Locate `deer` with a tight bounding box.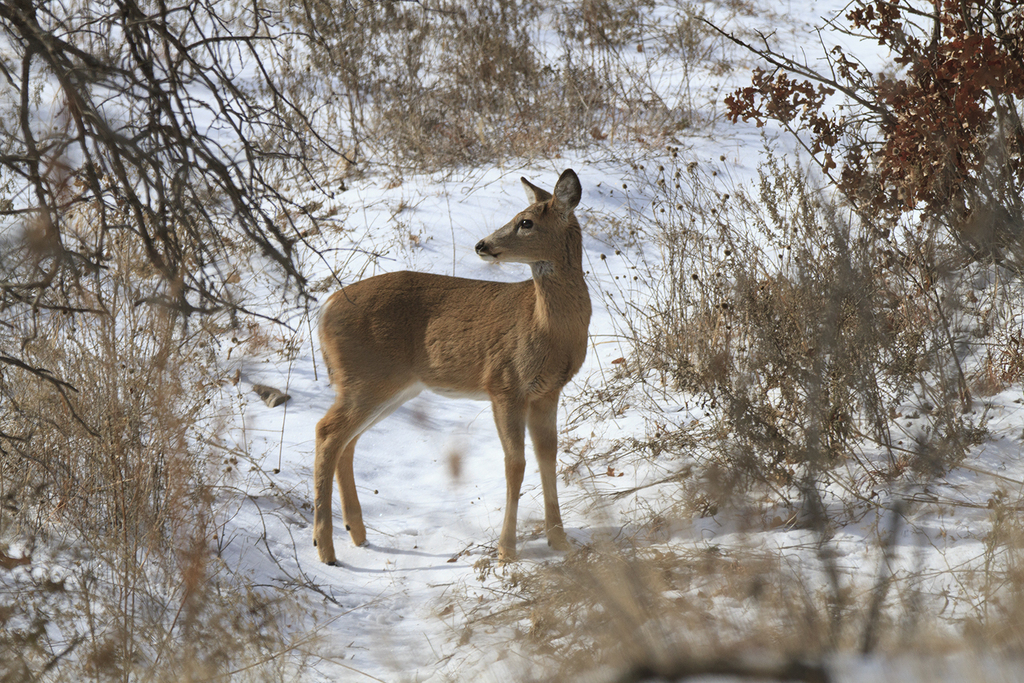
315 167 593 569.
